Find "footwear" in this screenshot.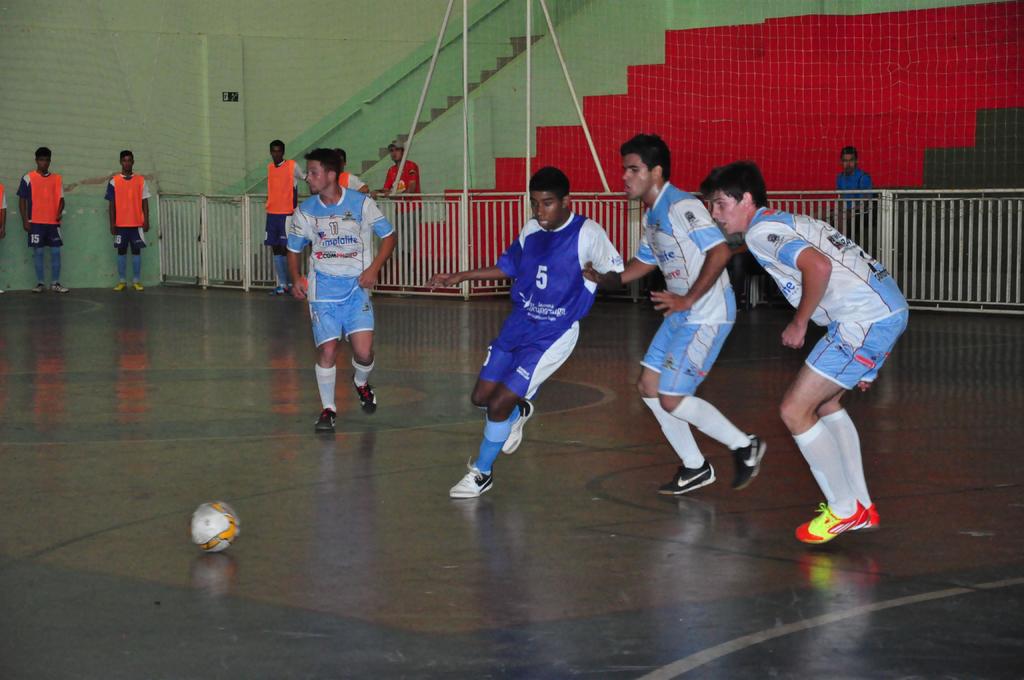
The bounding box for "footwear" is (659, 465, 716, 497).
